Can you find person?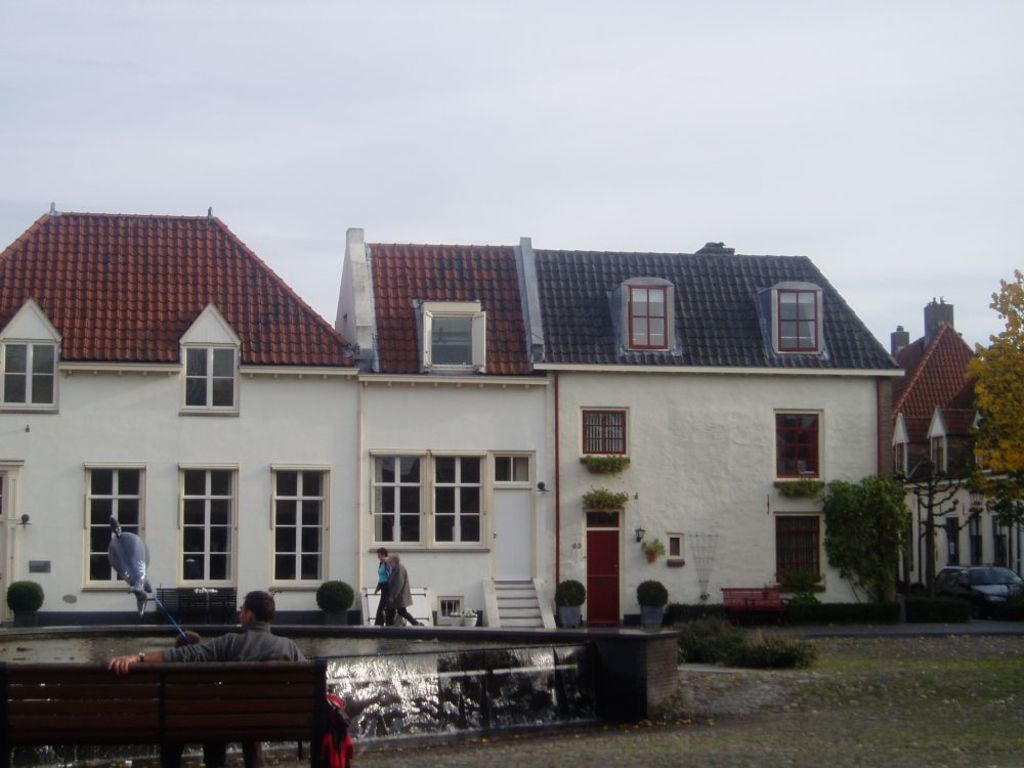
Yes, bounding box: x1=103, y1=593, x2=309, y2=762.
